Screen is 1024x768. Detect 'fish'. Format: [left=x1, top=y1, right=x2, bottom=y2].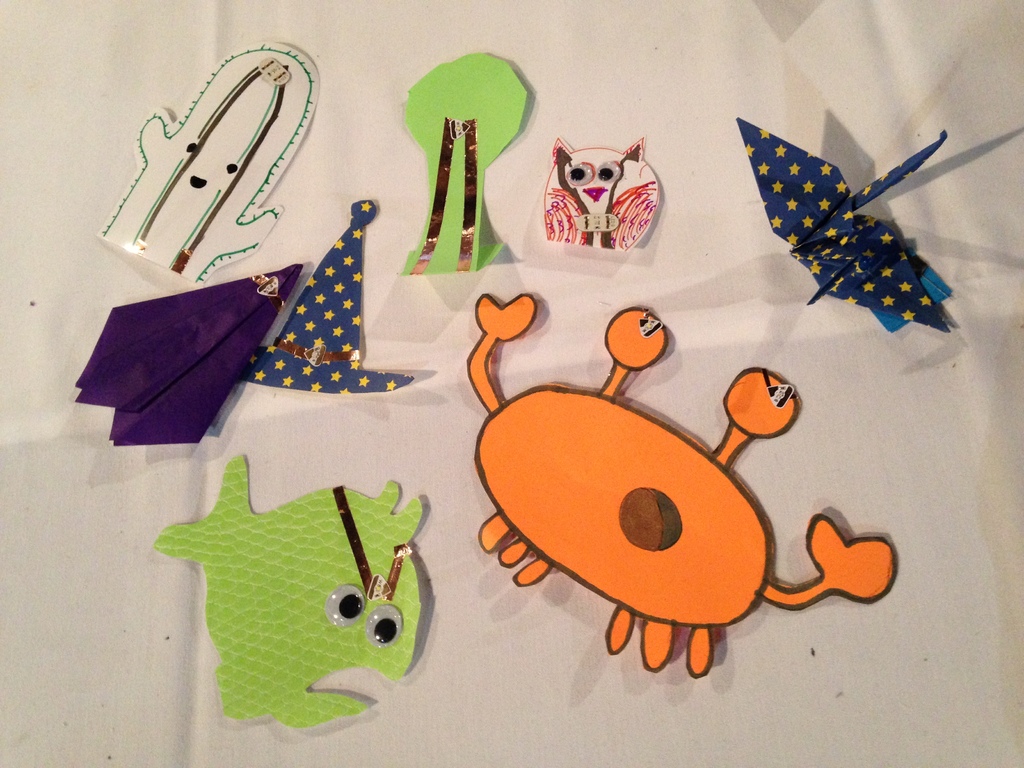
[left=144, top=443, right=424, bottom=733].
